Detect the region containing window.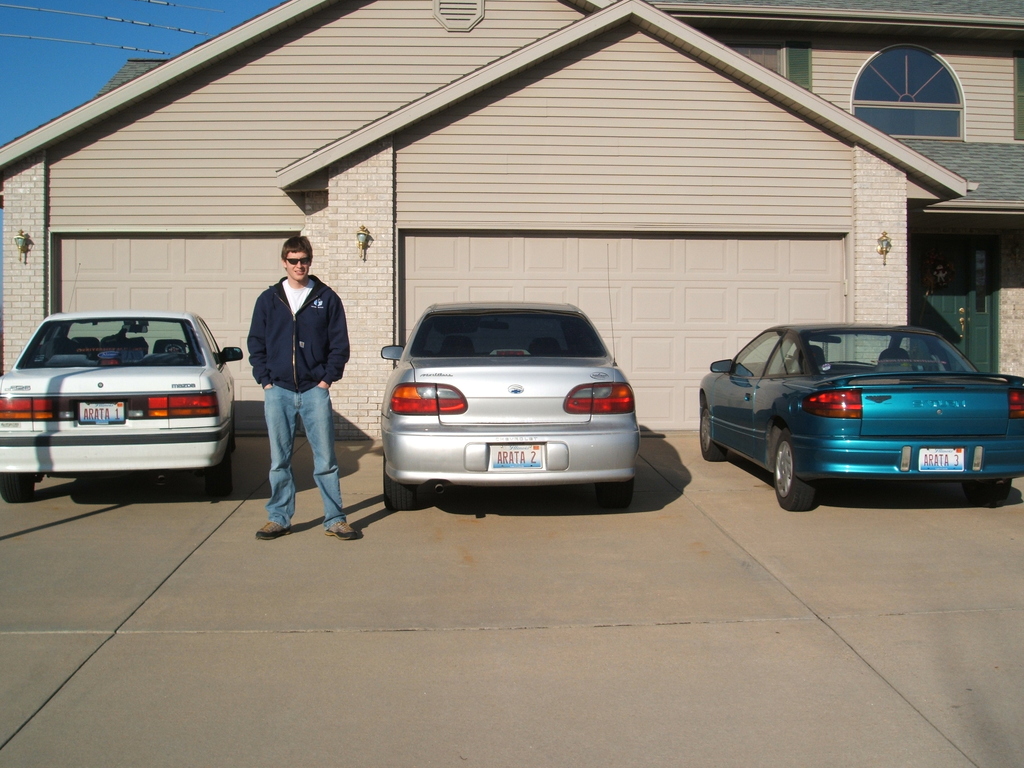
pyautogui.locateOnScreen(844, 45, 962, 142).
